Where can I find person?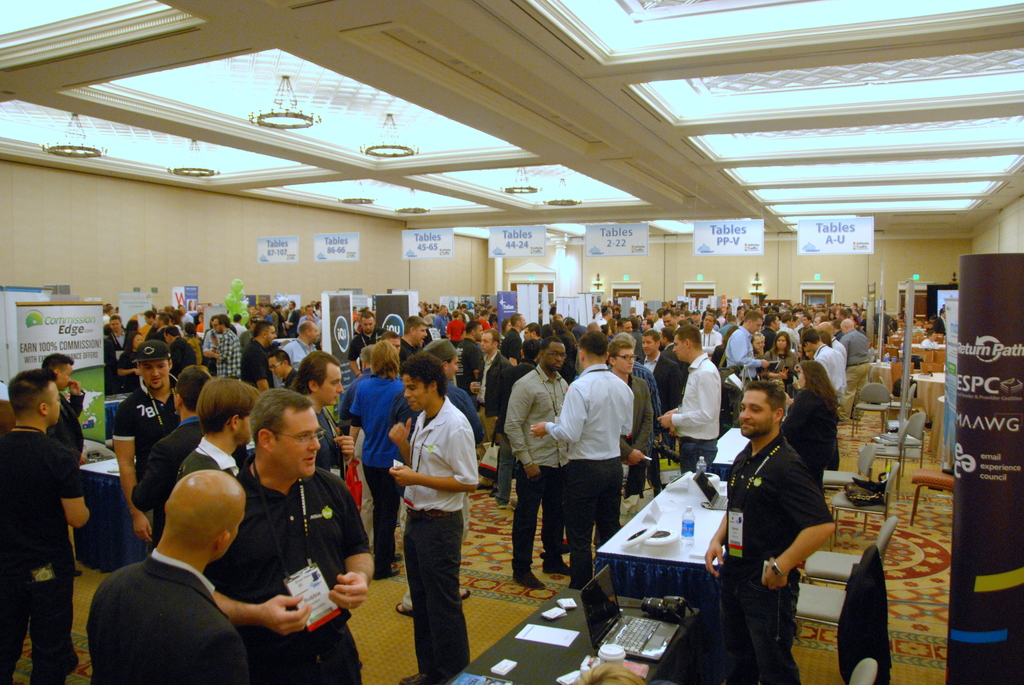
You can find it at crop(84, 469, 246, 683).
